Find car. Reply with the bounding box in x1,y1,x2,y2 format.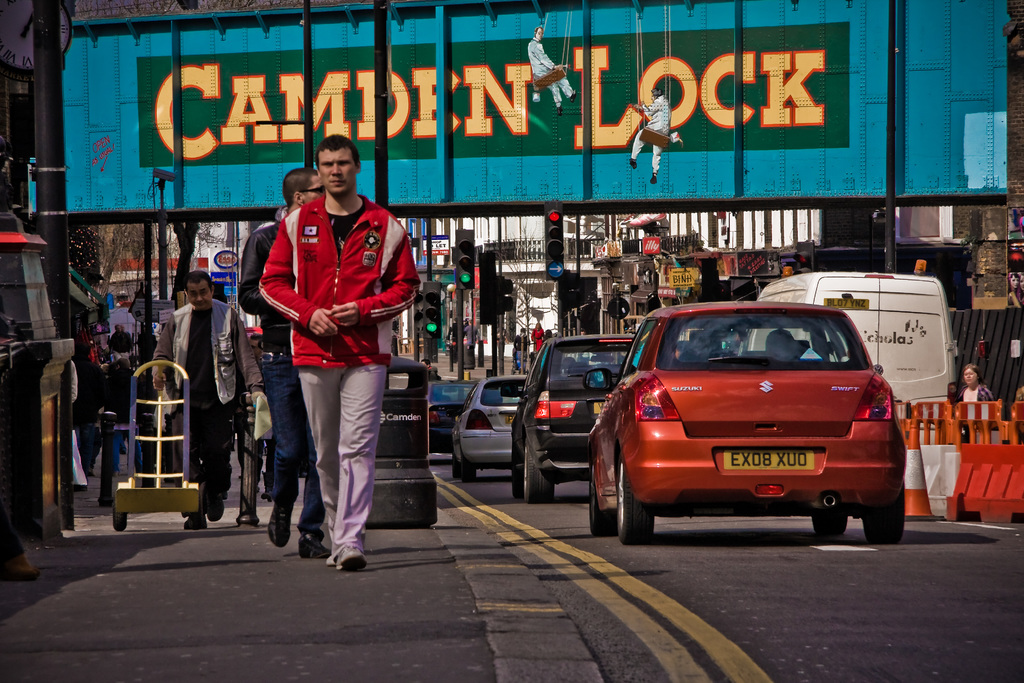
497,330,696,508.
